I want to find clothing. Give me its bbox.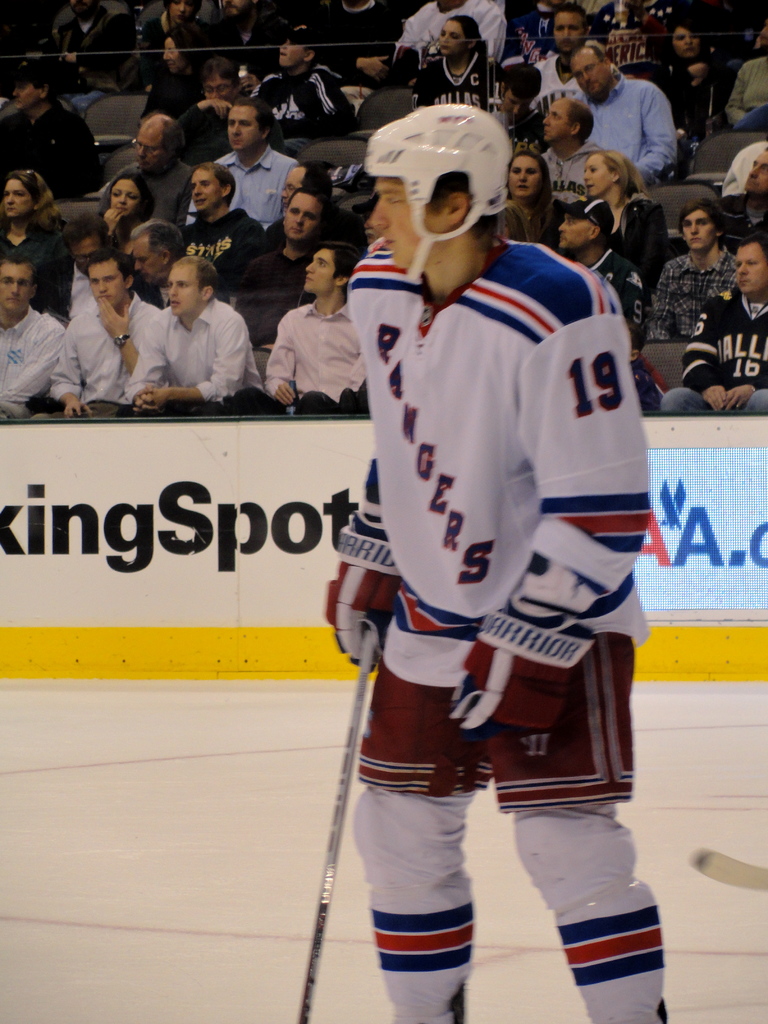
box(258, 71, 351, 138).
